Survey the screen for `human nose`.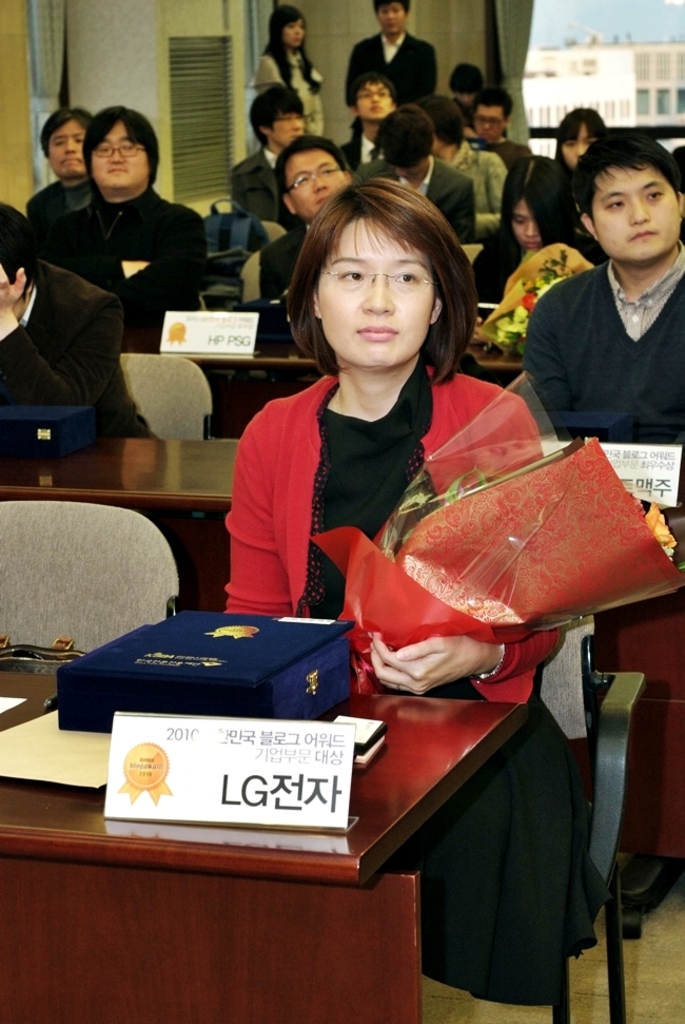
Survey found: rect(110, 151, 125, 167).
